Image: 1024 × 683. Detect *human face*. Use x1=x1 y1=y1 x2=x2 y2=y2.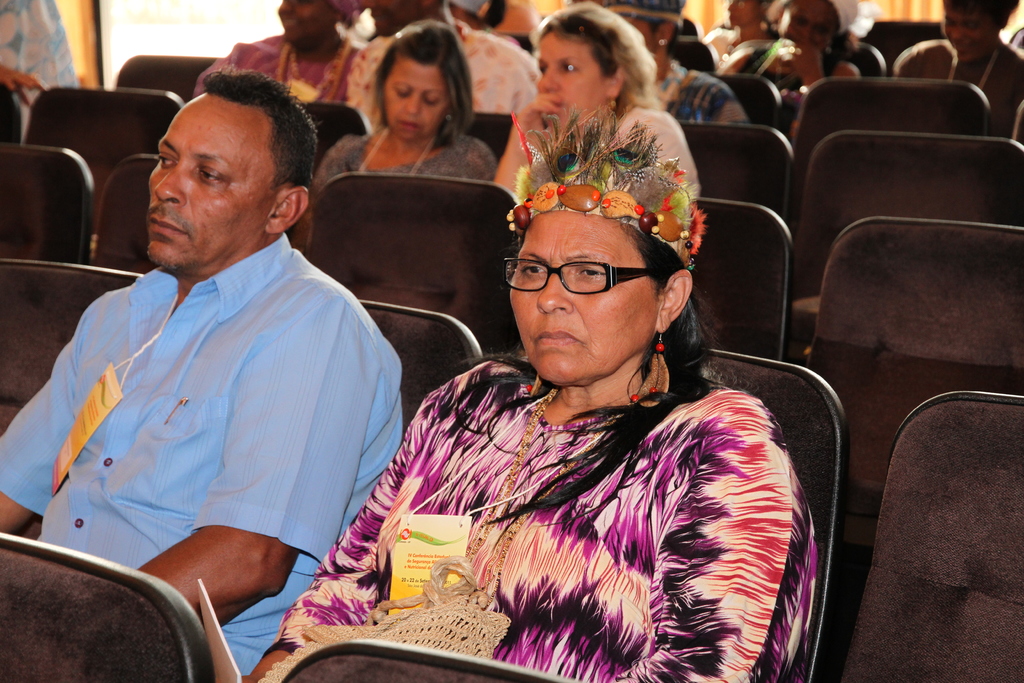
x1=367 y1=0 x2=424 y2=28.
